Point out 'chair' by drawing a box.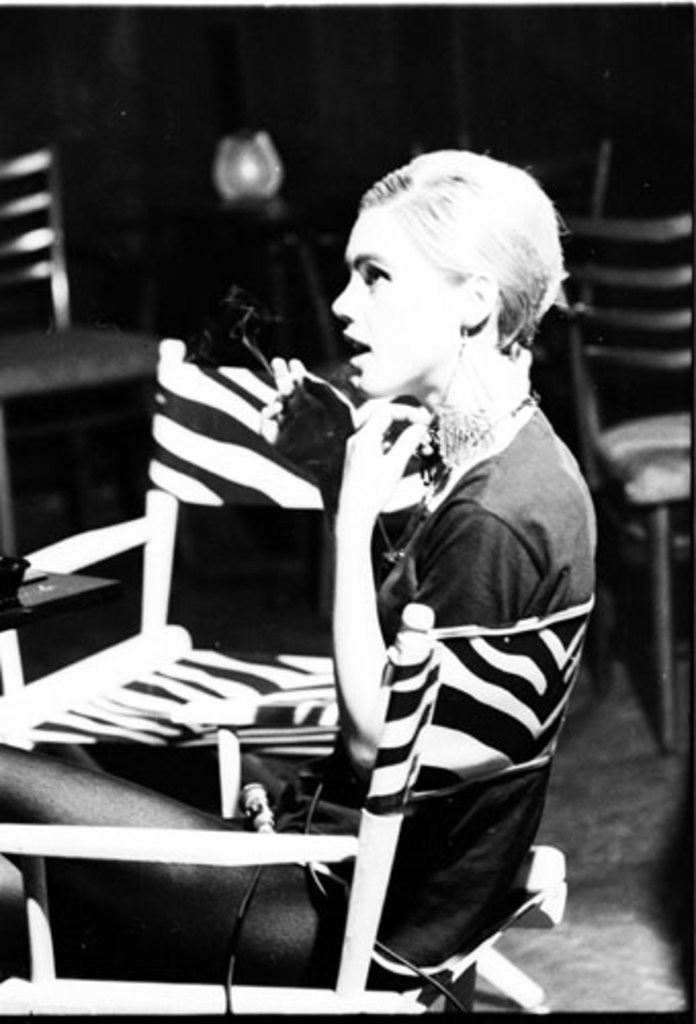
<box>0,330,569,1018</box>.
